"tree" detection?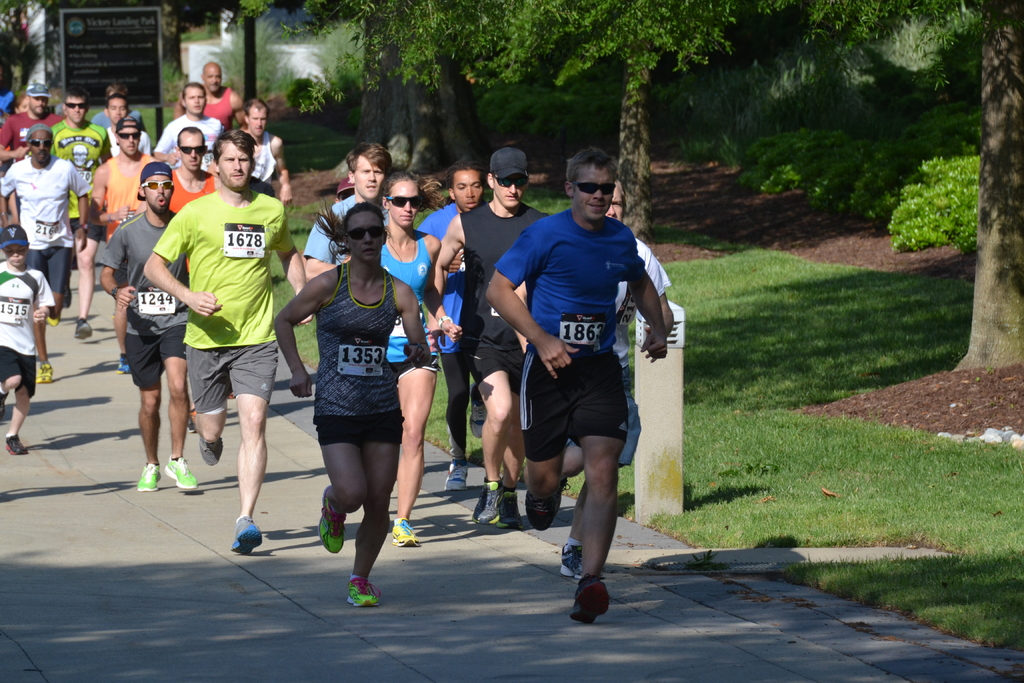
<box>303,0,397,176</box>
